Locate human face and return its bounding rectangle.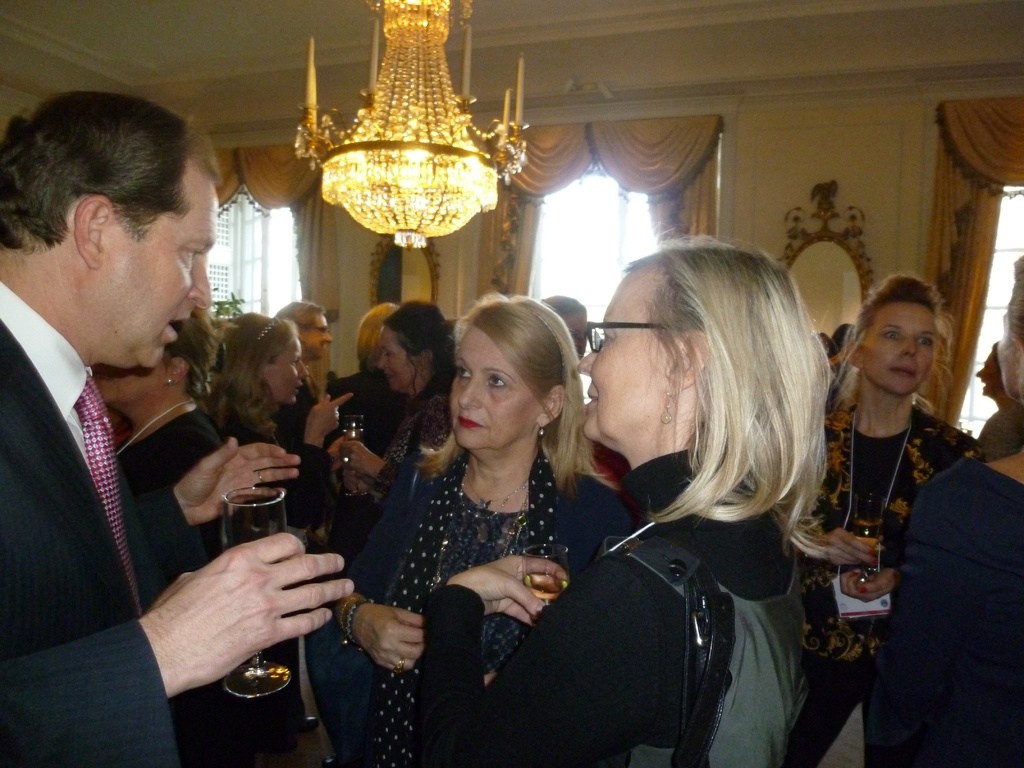
box=[95, 172, 217, 369].
